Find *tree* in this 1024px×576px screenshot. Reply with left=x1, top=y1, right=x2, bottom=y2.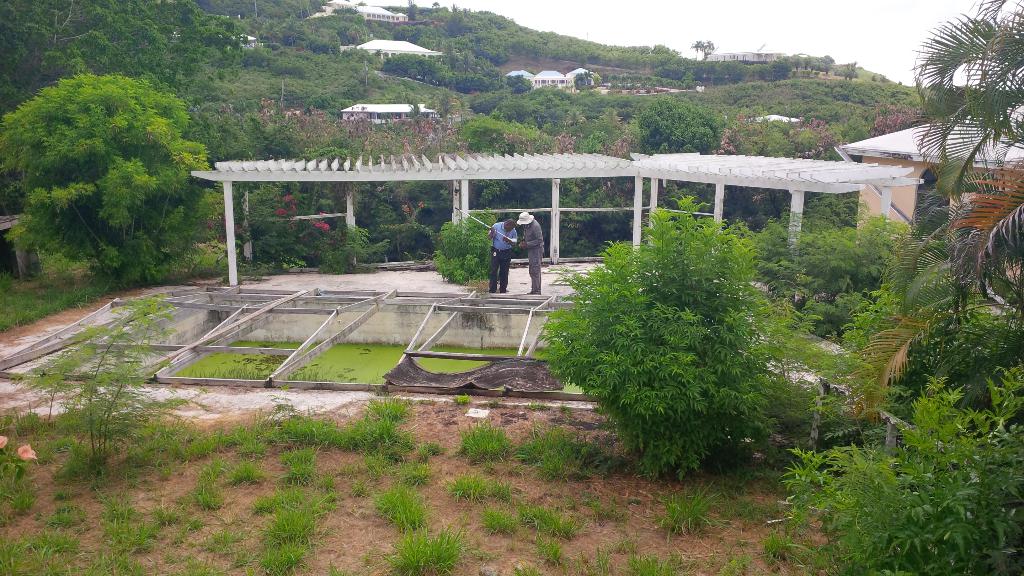
left=531, top=143, right=874, bottom=447.
